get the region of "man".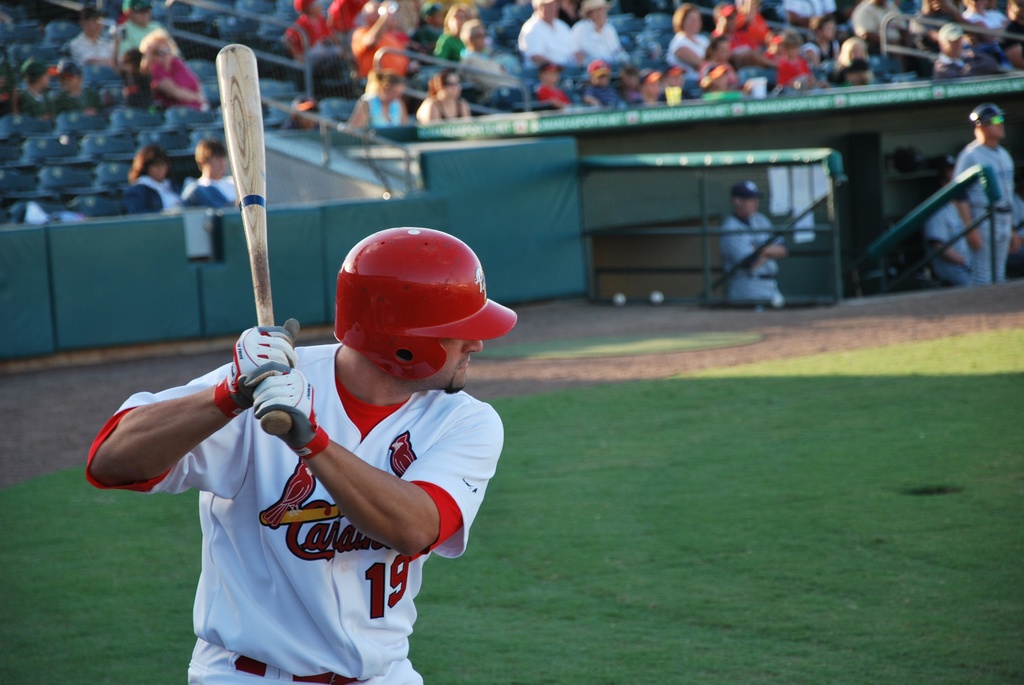
x1=946 y1=102 x2=1016 y2=286.
